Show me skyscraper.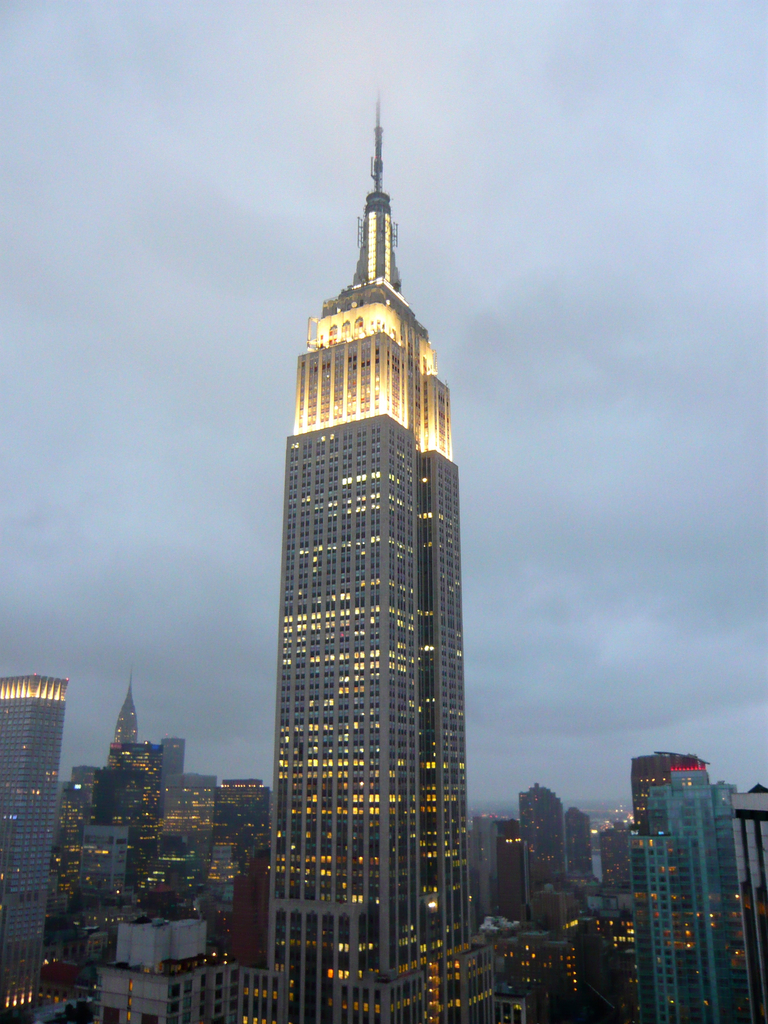
skyscraper is here: 518/780/566/913.
